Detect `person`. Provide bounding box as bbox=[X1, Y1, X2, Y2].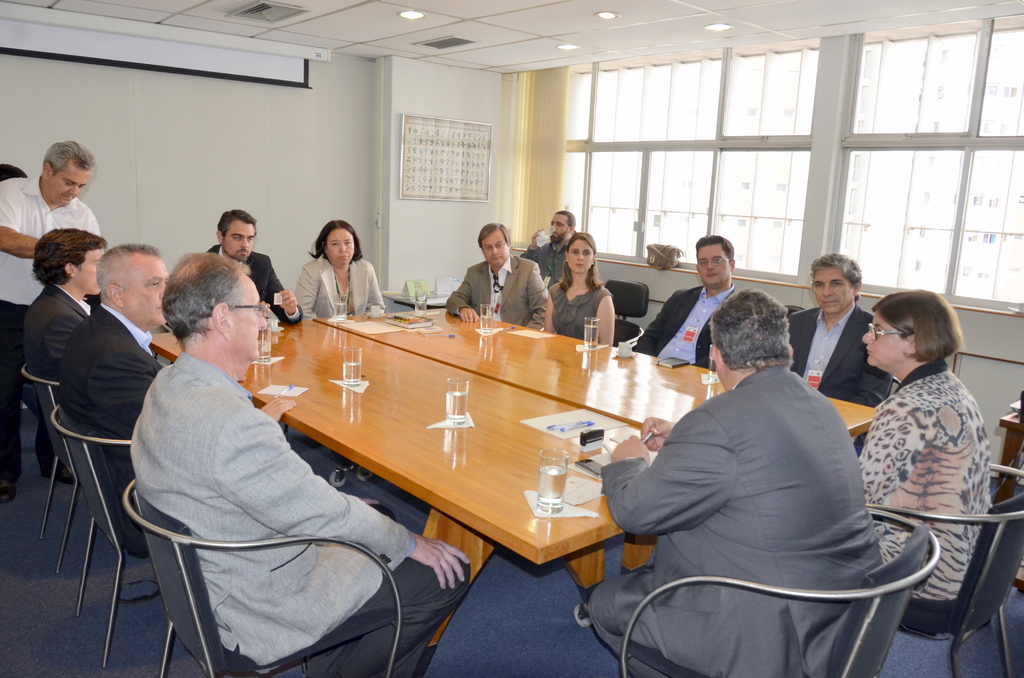
bbox=[211, 204, 303, 323].
